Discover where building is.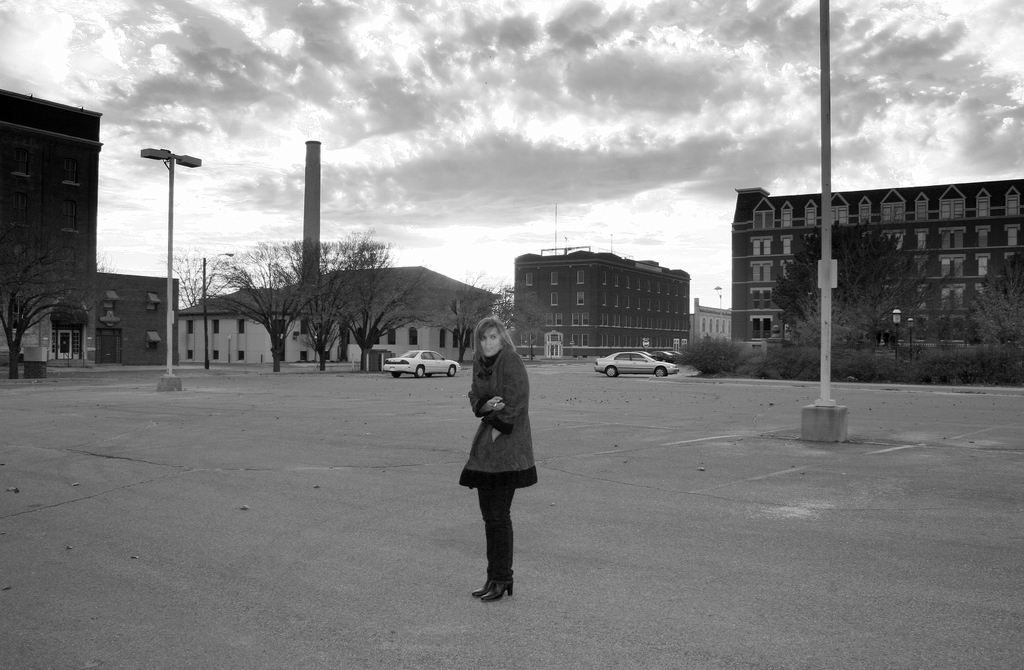
Discovered at select_region(0, 84, 101, 361).
